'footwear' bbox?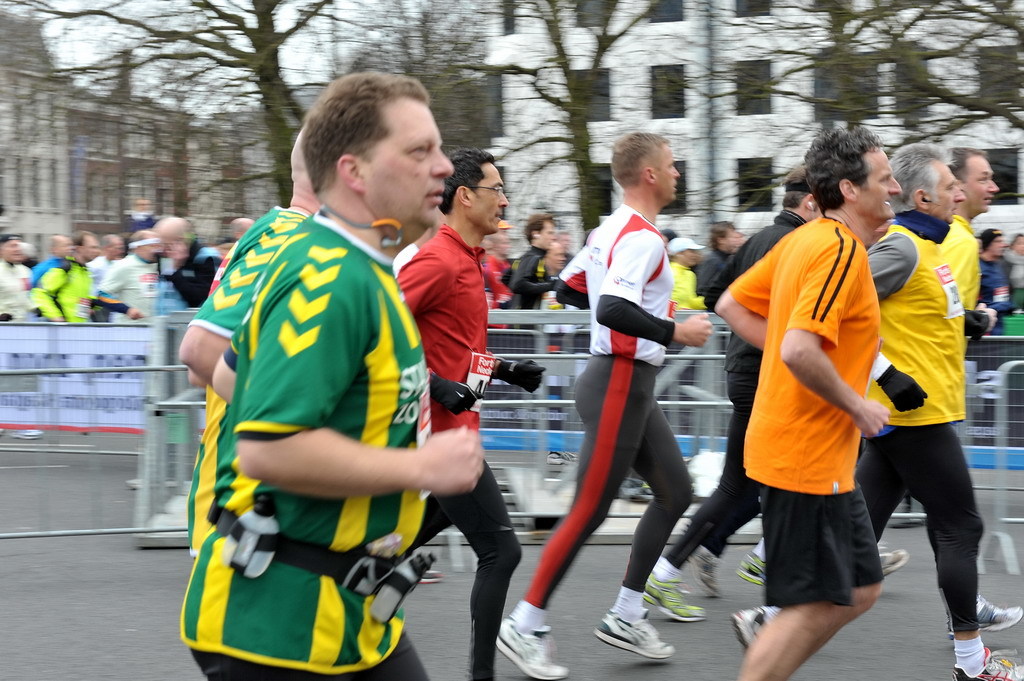
detection(952, 646, 1023, 680)
